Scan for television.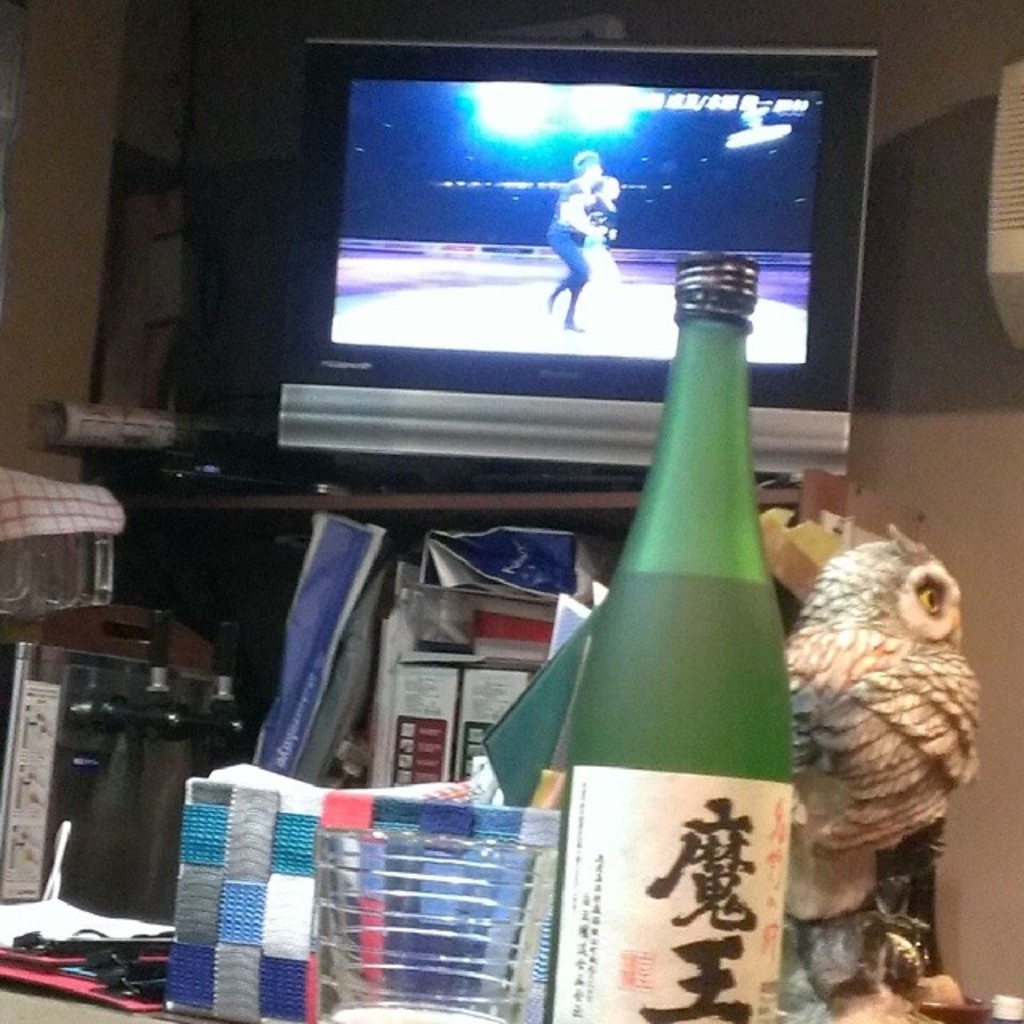
Scan result: (left=278, top=37, right=882, bottom=490).
